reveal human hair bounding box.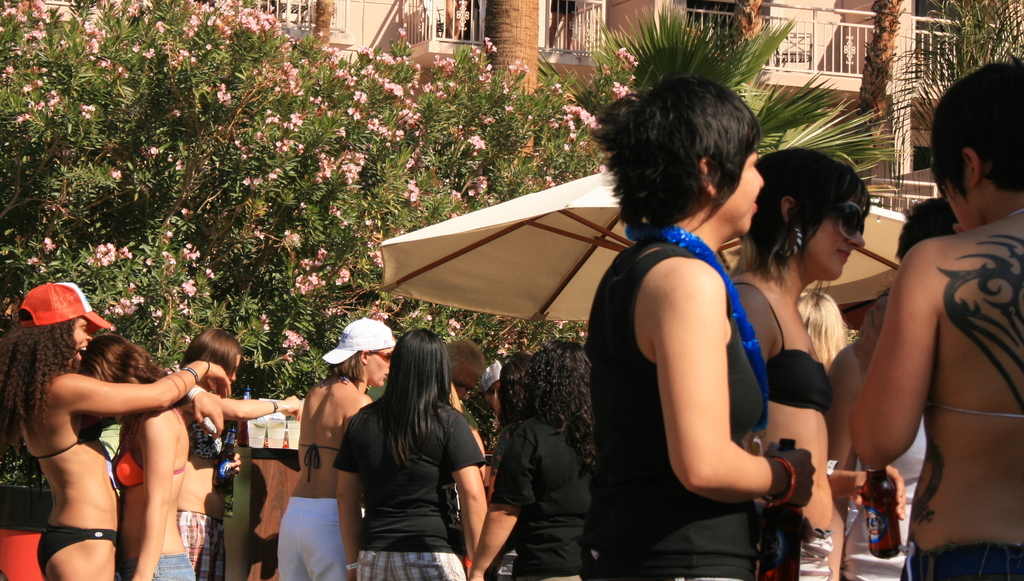
Revealed: (0, 319, 79, 434).
